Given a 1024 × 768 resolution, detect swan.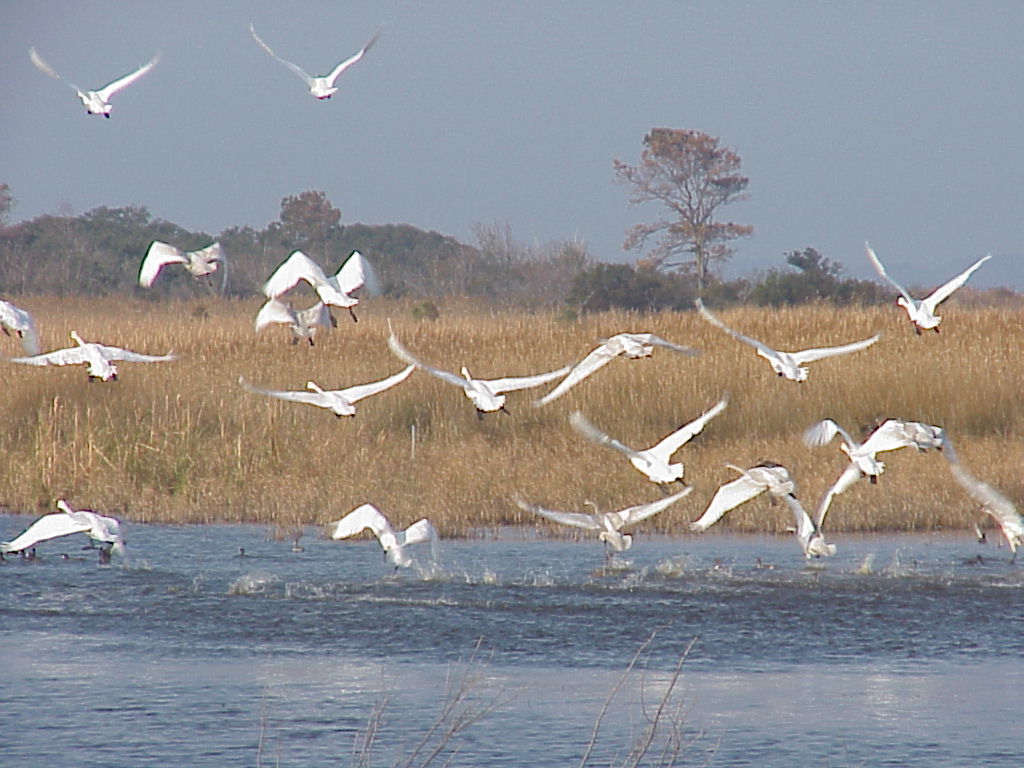
793 418 940 480.
